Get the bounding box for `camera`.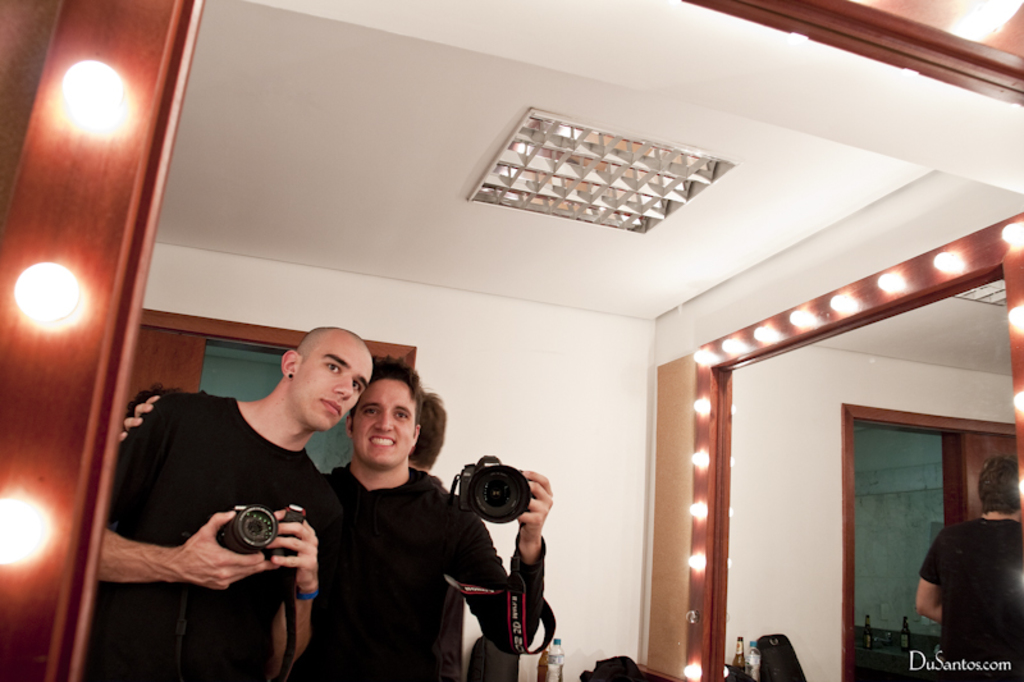
x1=215, y1=504, x2=301, y2=560.
